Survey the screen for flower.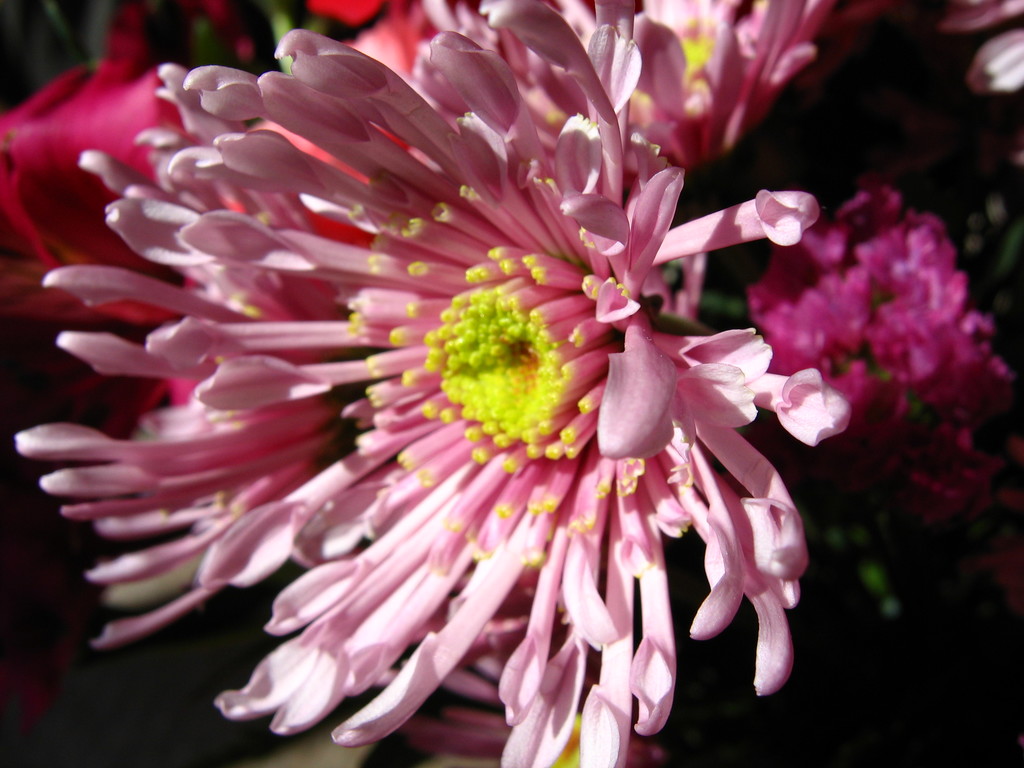
Survey found: 746/175/1023/514.
